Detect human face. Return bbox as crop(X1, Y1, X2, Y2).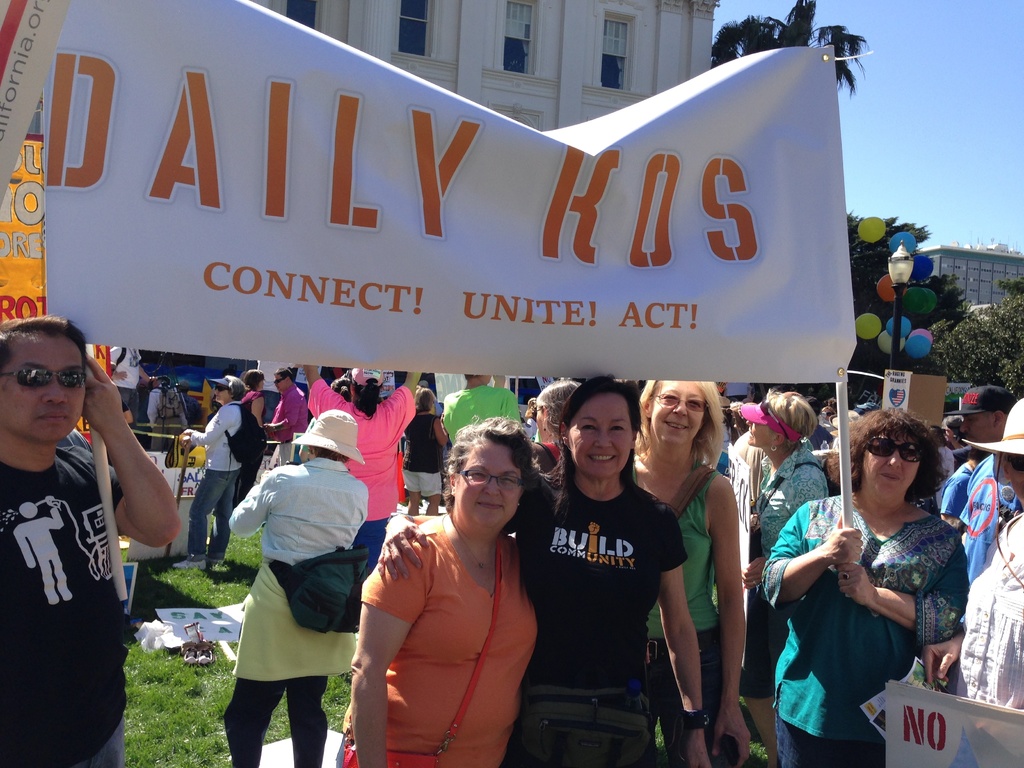
crop(212, 388, 230, 402).
